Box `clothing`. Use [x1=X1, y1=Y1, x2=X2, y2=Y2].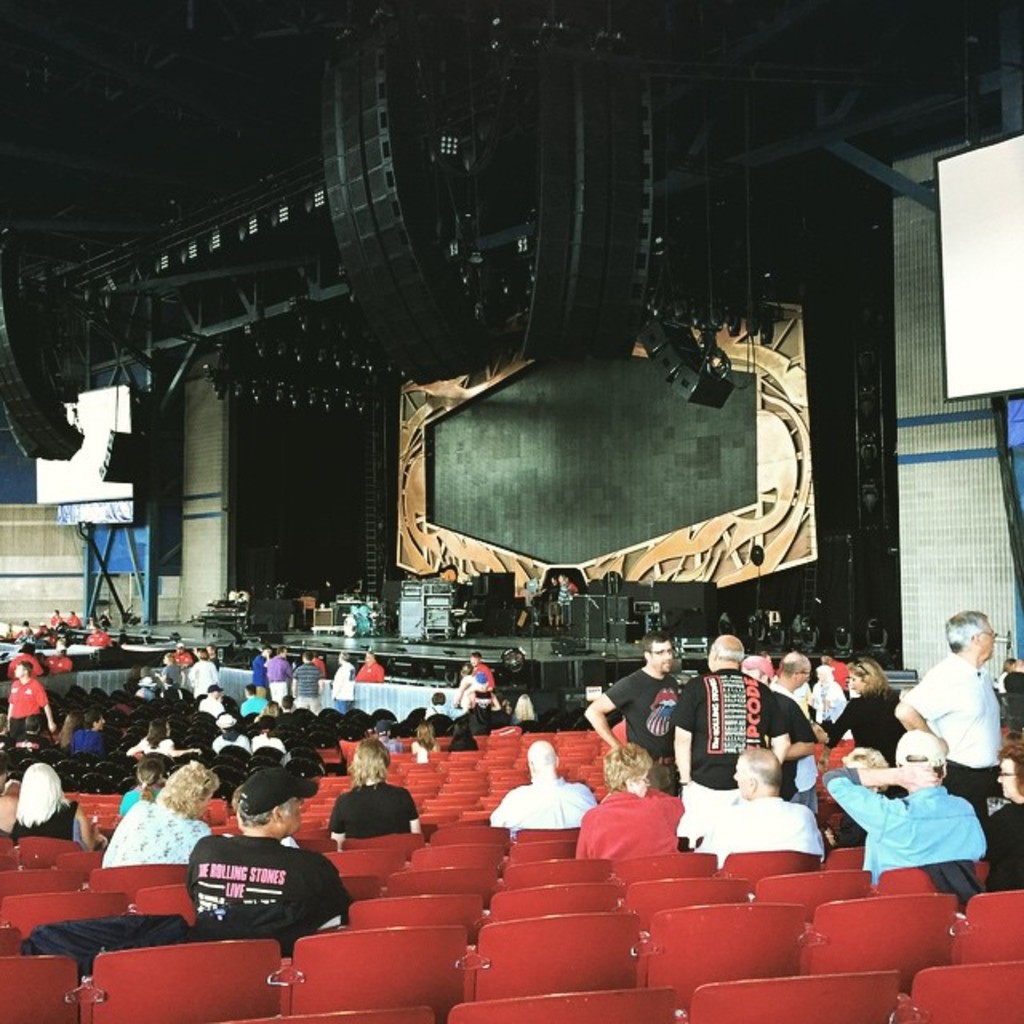
[x1=93, y1=794, x2=214, y2=872].
